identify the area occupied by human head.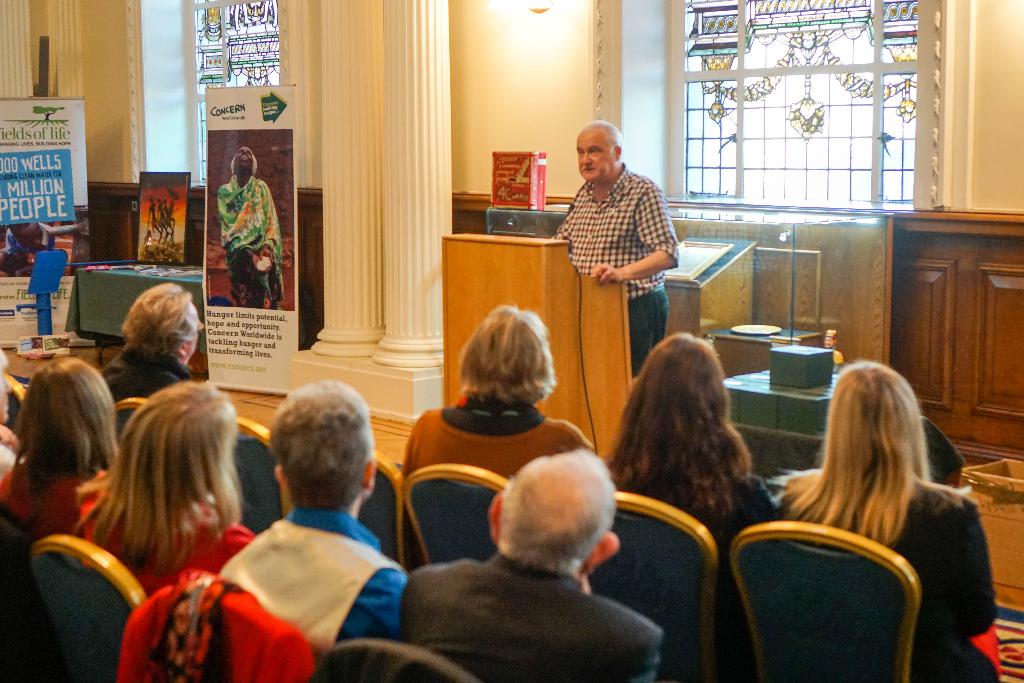
Area: Rect(829, 361, 919, 481).
